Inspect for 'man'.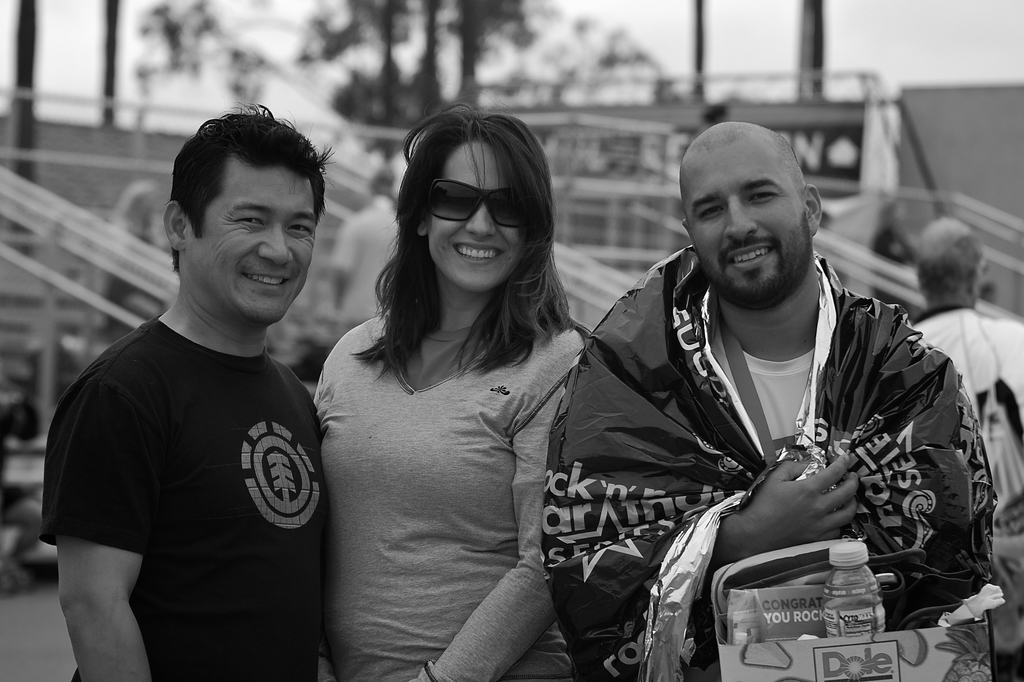
Inspection: <box>36,97,360,676</box>.
